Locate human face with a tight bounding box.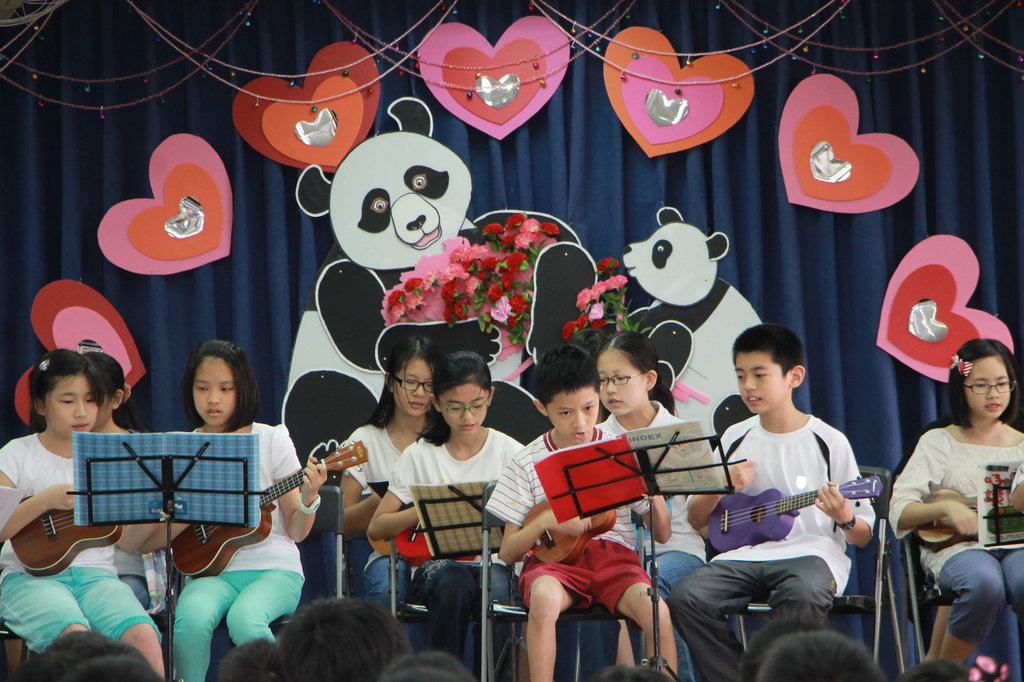
<bbox>553, 383, 600, 443</bbox>.
